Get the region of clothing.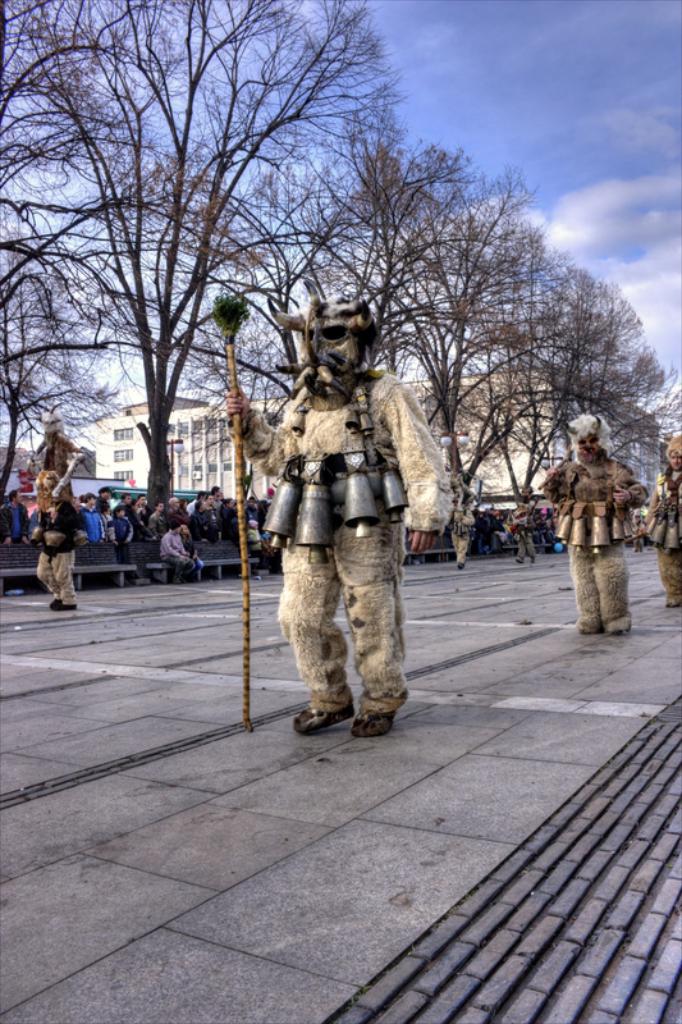
BBox(631, 515, 647, 548).
